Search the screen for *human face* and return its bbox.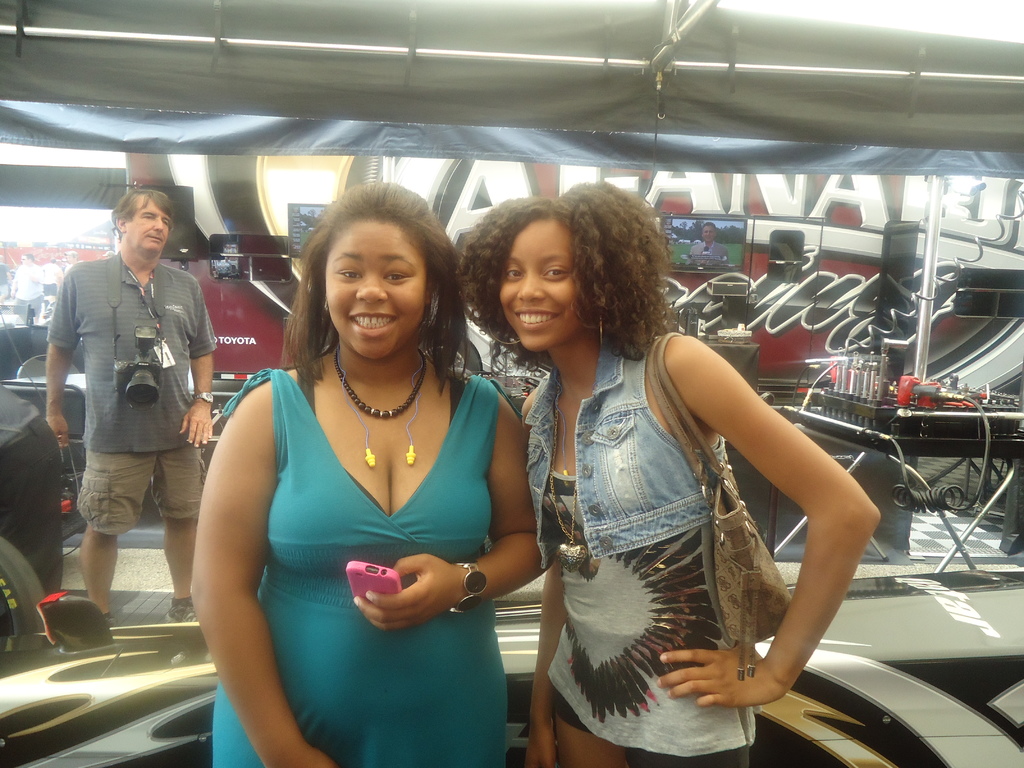
Found: bbox=(502, 228, 584, 353).
